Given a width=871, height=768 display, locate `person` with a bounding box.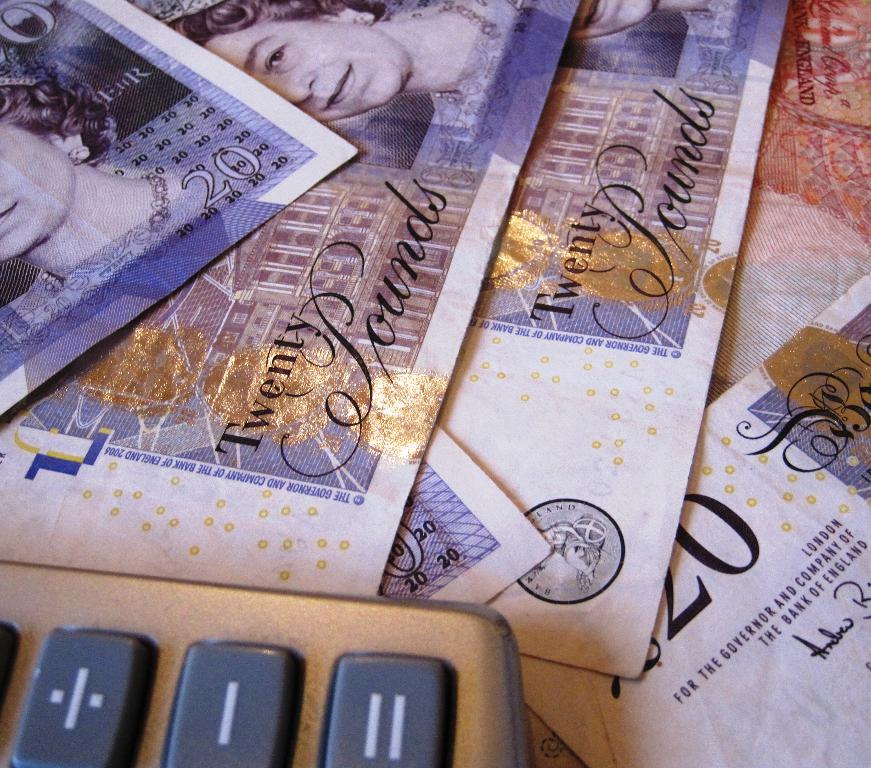
Located: bbox(0, 65, 182, 315).
